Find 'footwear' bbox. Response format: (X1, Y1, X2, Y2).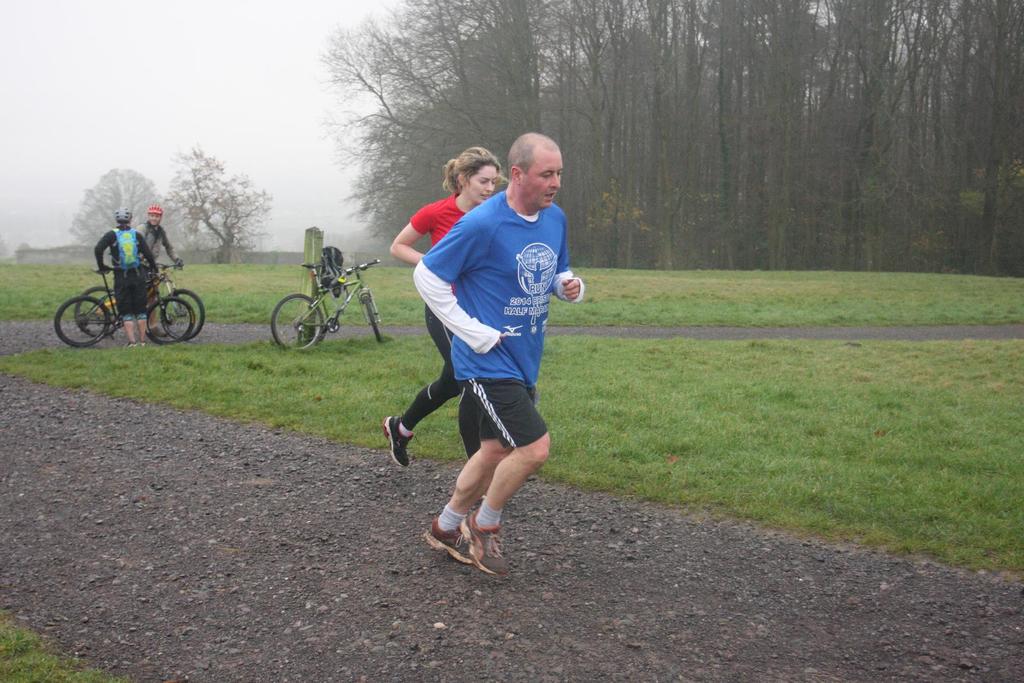
(467, 491, 513, 510).
